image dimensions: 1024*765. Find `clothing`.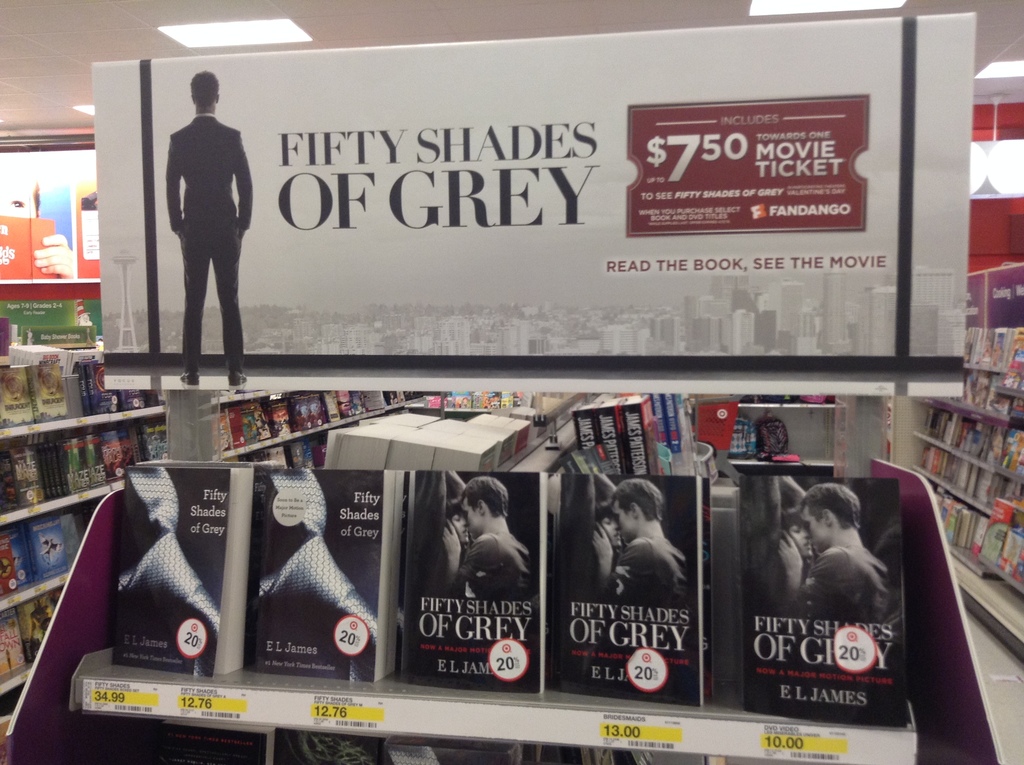
[797,541,890,622].
